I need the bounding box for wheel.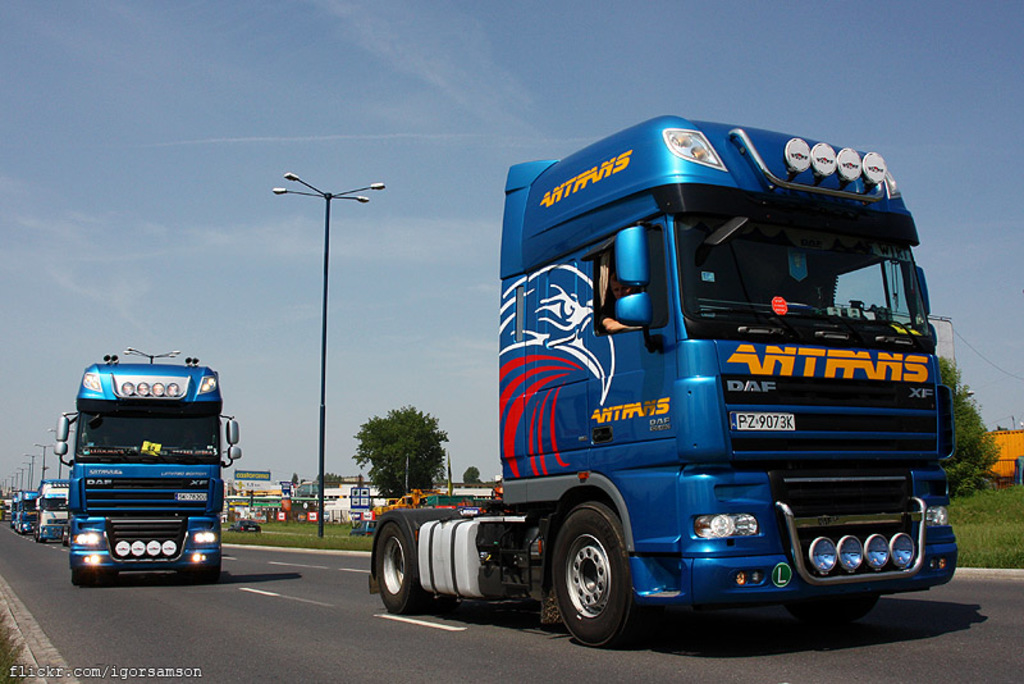
Here it is: bbox(191, 537, 227, 578).
